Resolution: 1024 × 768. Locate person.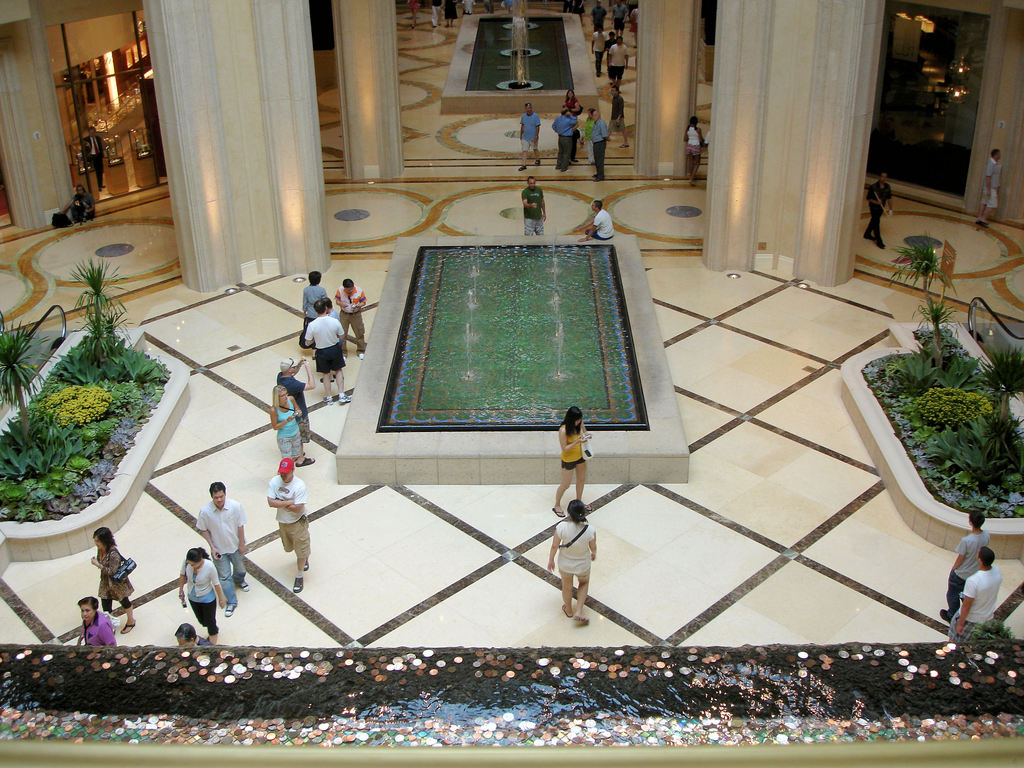
(513,97,548,172).
